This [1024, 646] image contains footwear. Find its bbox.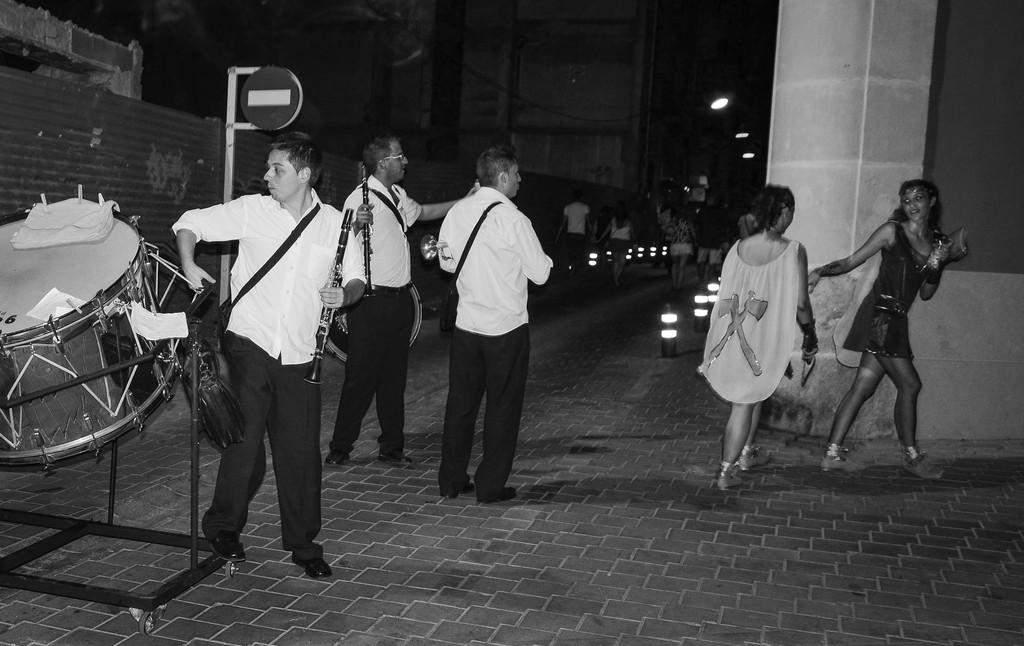
pyautogui.locateOnScreen(291, 552, 333, 580).
